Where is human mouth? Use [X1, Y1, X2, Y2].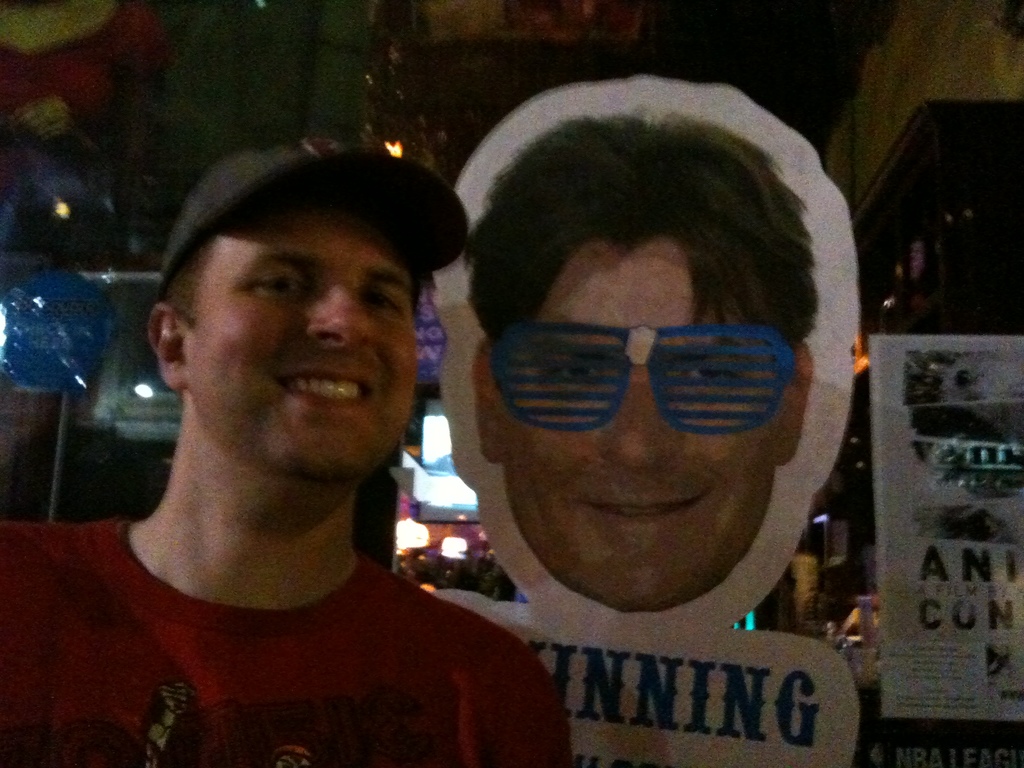
[569, 476, 710, 544].
